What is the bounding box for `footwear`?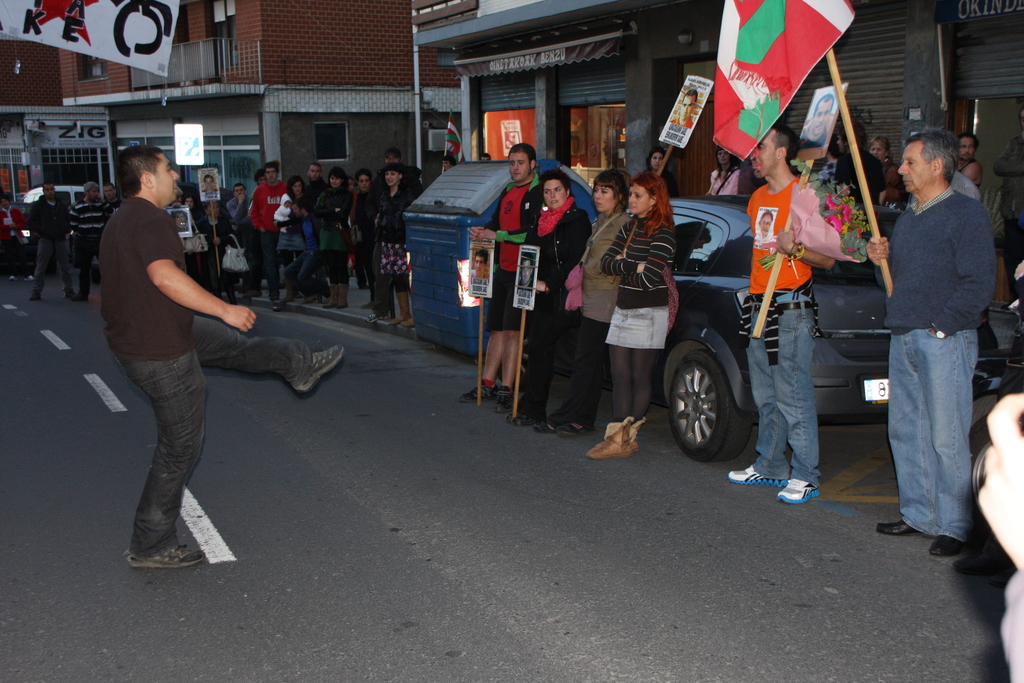
628, 416, 649, 454.
